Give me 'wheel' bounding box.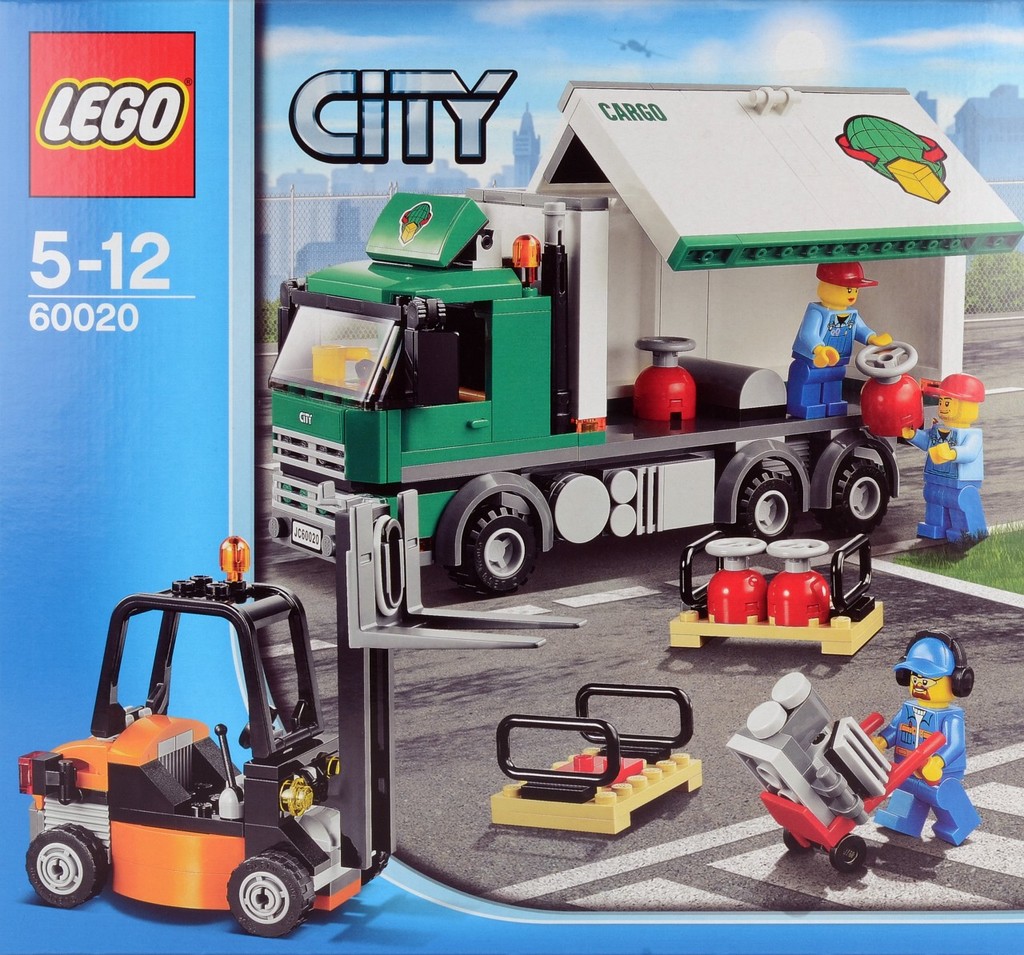
pyautogui.locateOnScreen(737, 462, 804, 531).
